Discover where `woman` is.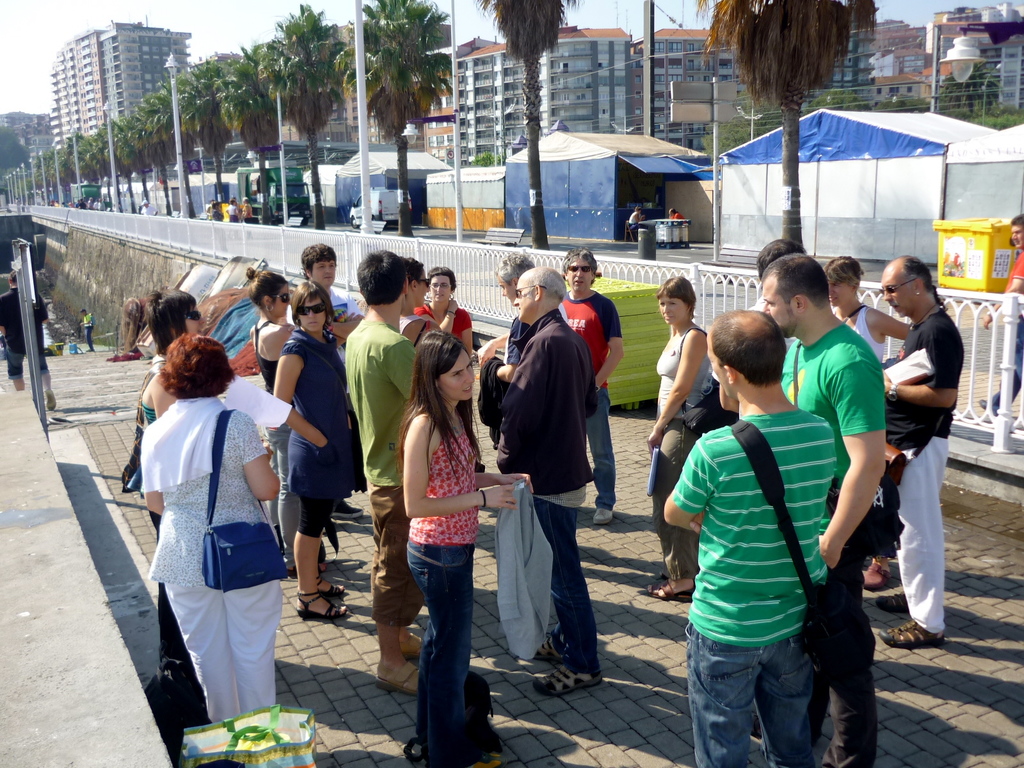
Discovered at select_region(249, 268, 328, 577).
